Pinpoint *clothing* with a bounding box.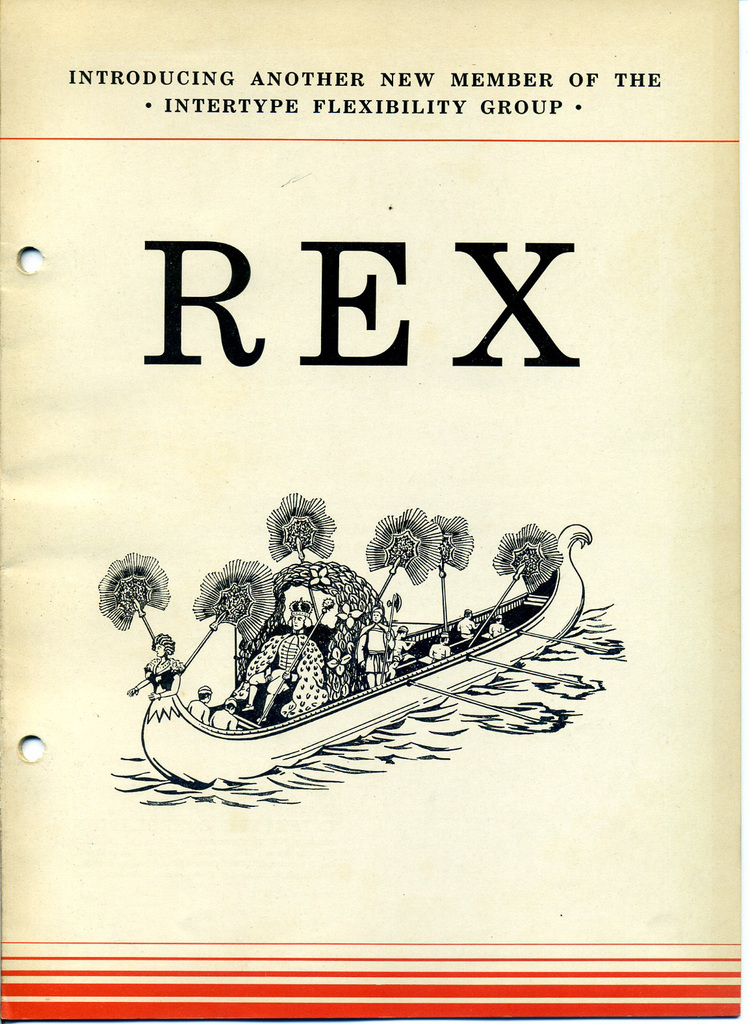
l=353, t=620, r=391, b=688.
